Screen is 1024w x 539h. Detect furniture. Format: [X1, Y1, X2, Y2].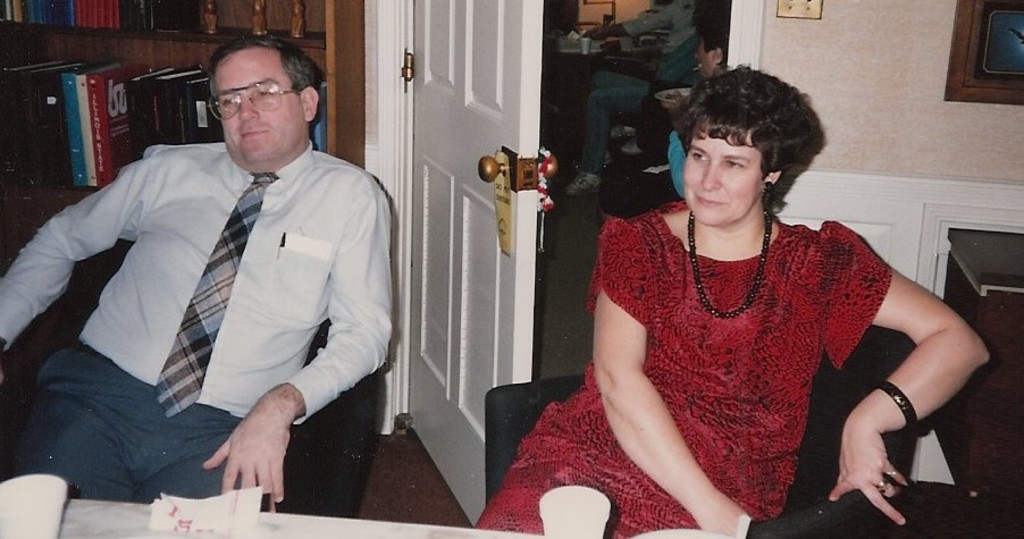
[47, 319, 373, 517].
